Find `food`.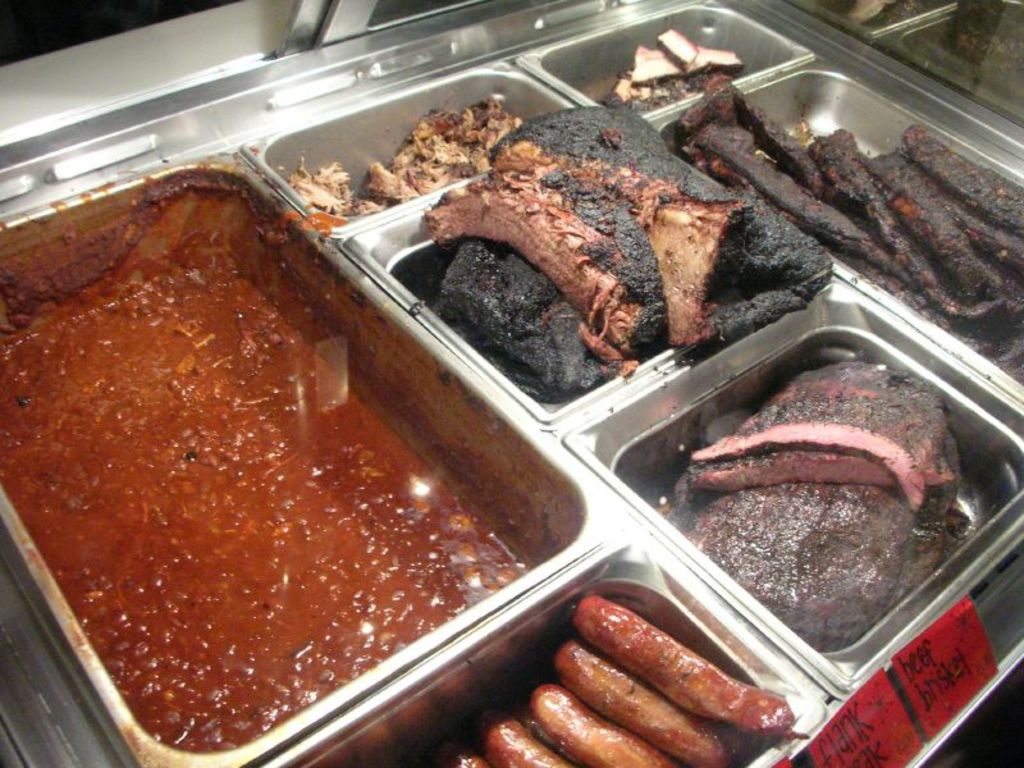
select_region(553, 640, 727, 767).
